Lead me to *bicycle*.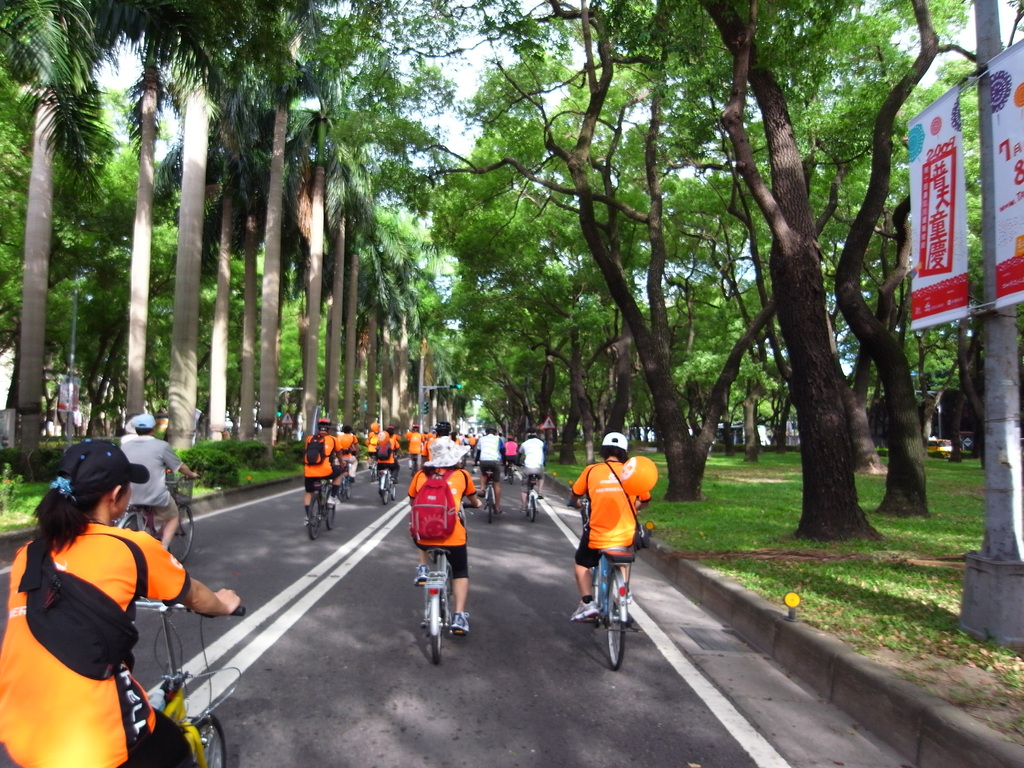
Lead to [303,461,348,542].
